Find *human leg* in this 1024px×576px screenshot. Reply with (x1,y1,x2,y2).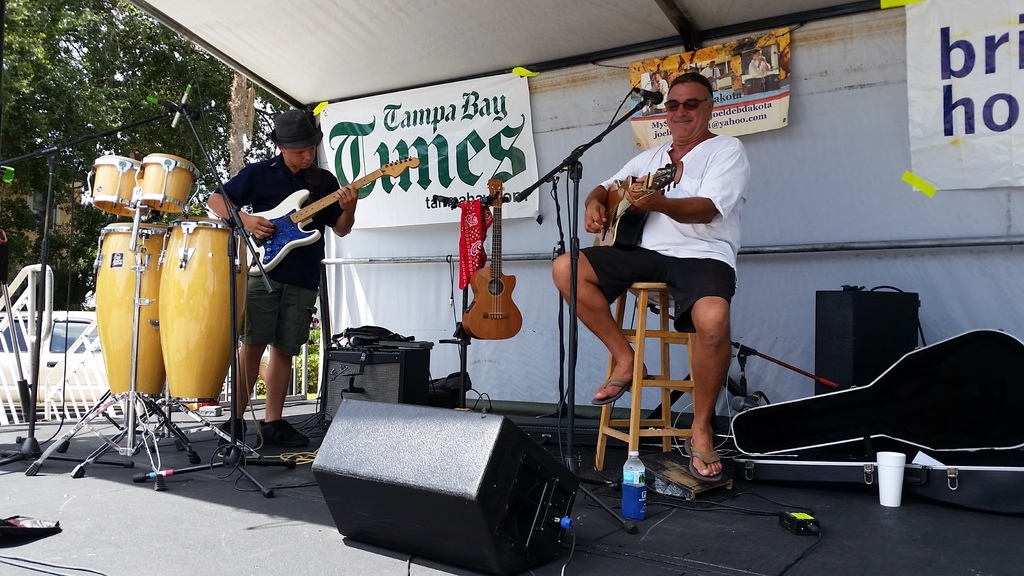
(264,287,301,442).
